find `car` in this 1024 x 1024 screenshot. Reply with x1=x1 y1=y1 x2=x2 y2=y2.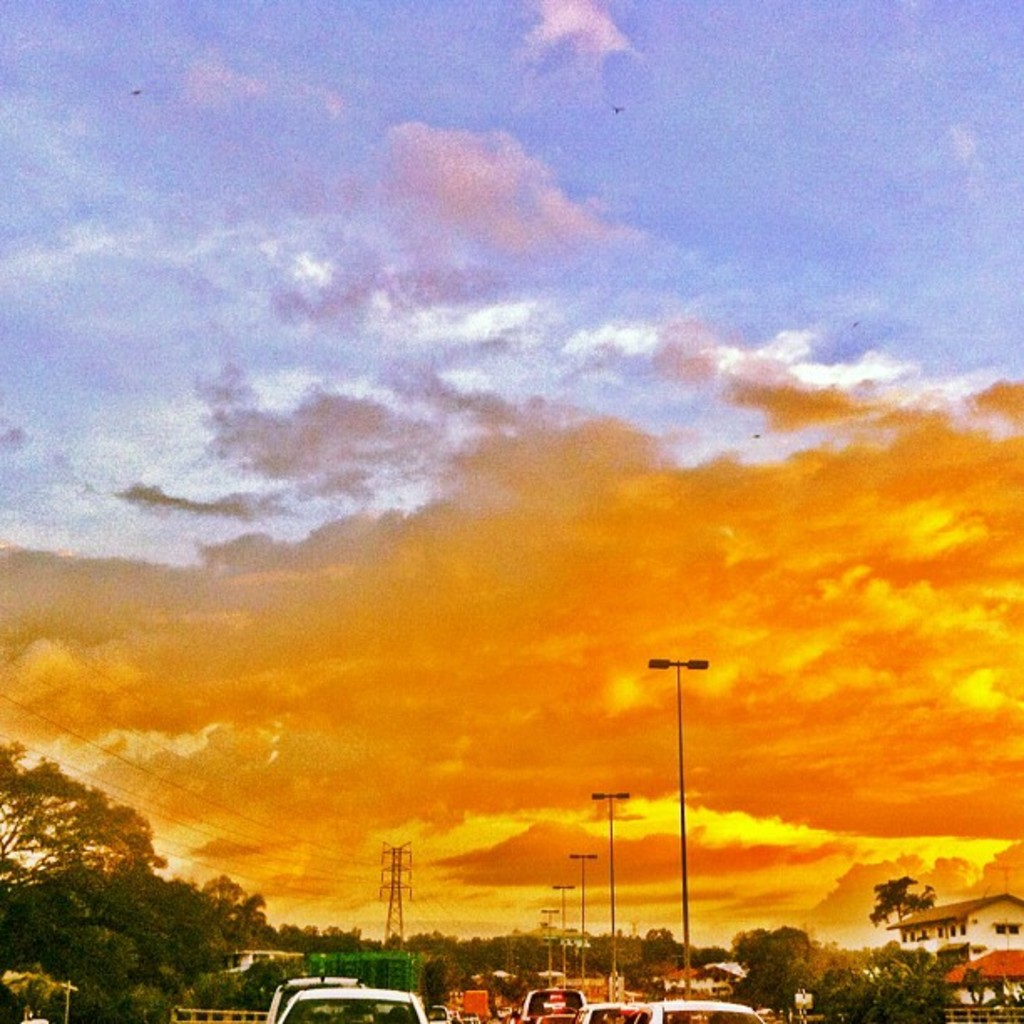
x1=264 y1=965 x2=380 y2=1017.
